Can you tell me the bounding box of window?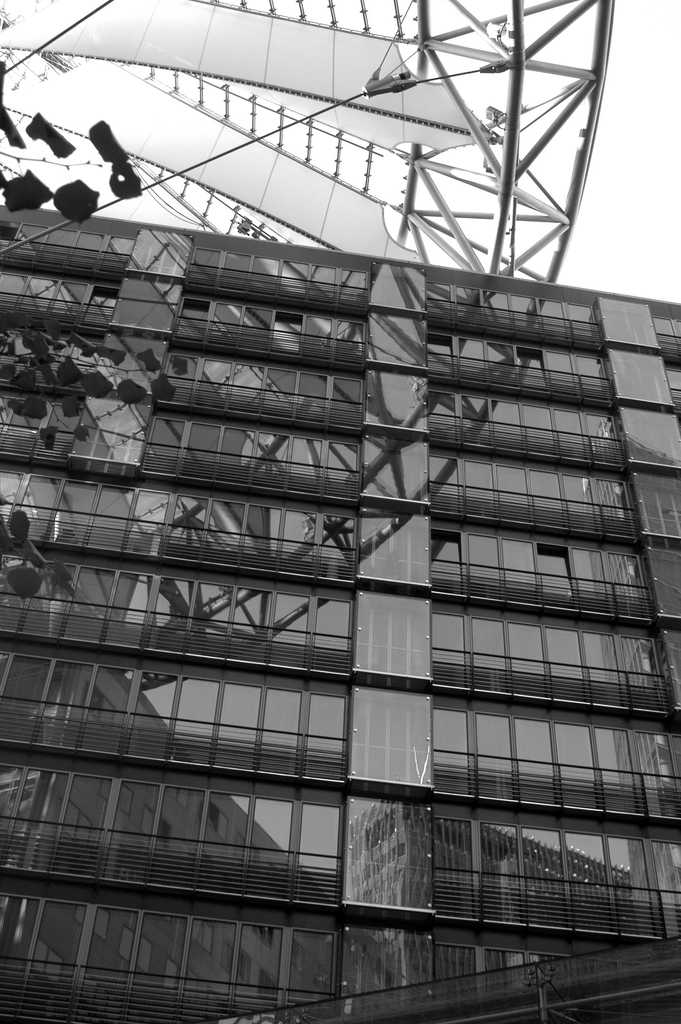
detection(0, 746, 339, 900).
